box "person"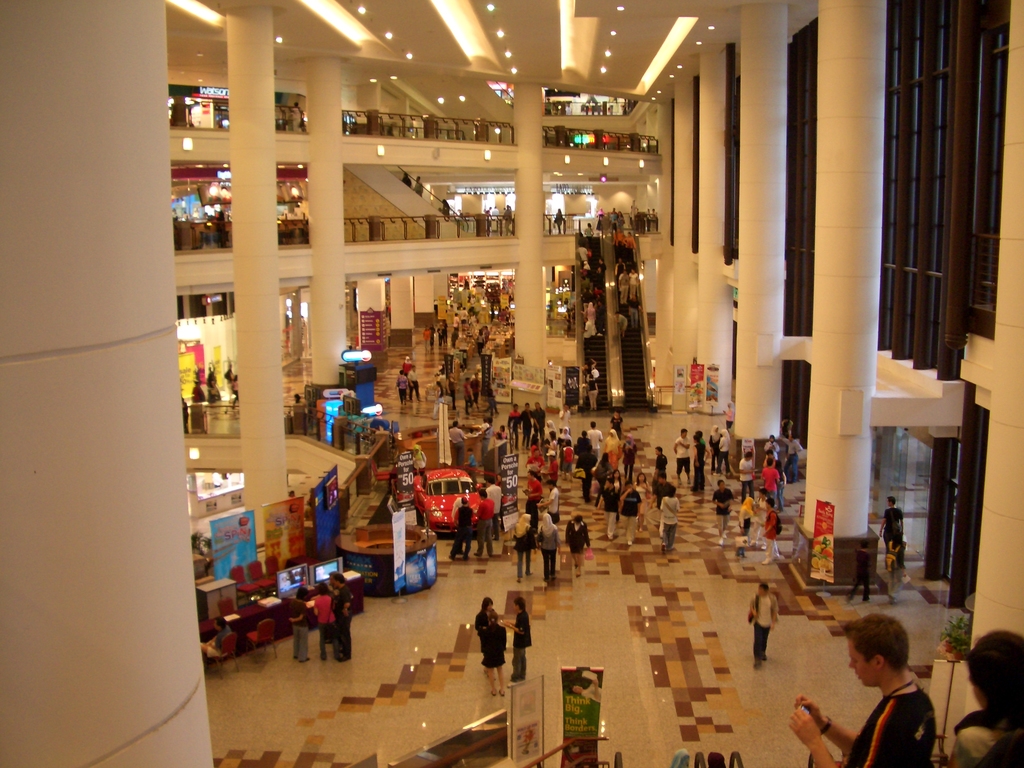
<box>521,468,545,512</box>
